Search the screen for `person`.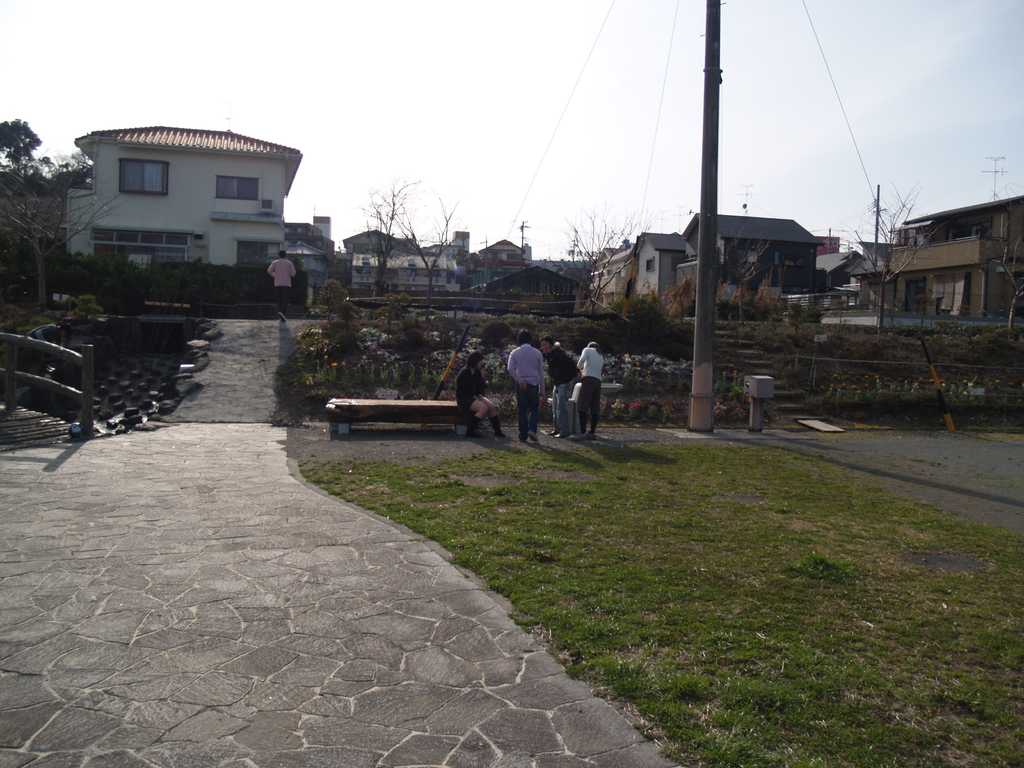
Found at (532,332,577,440).
